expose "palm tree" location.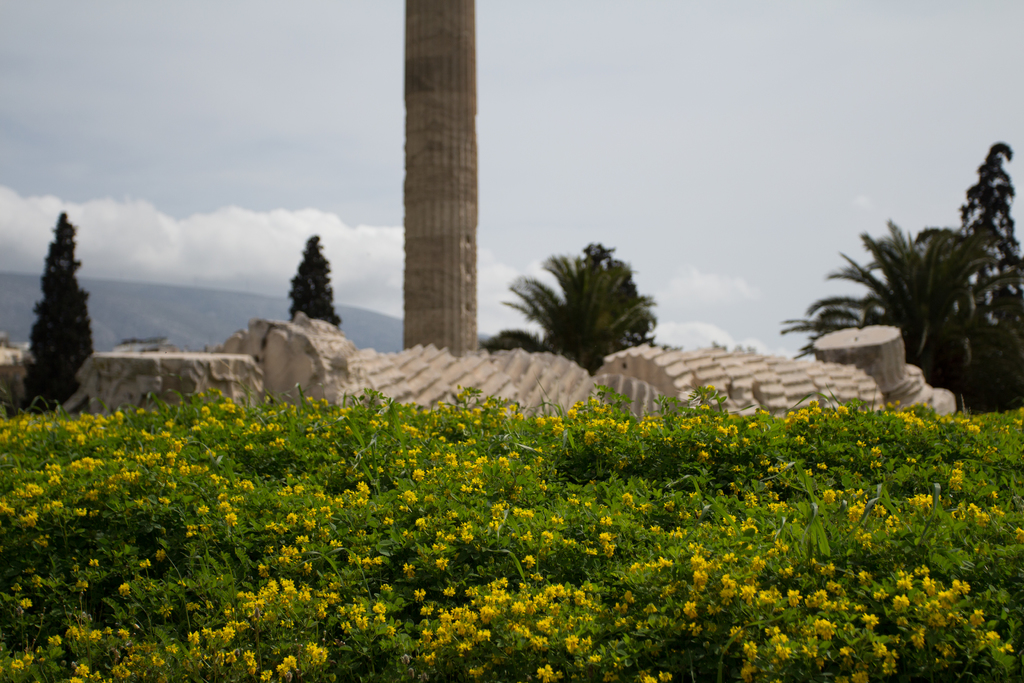
Exposed at x1=490, y1=245, x2=659, y2=372.
